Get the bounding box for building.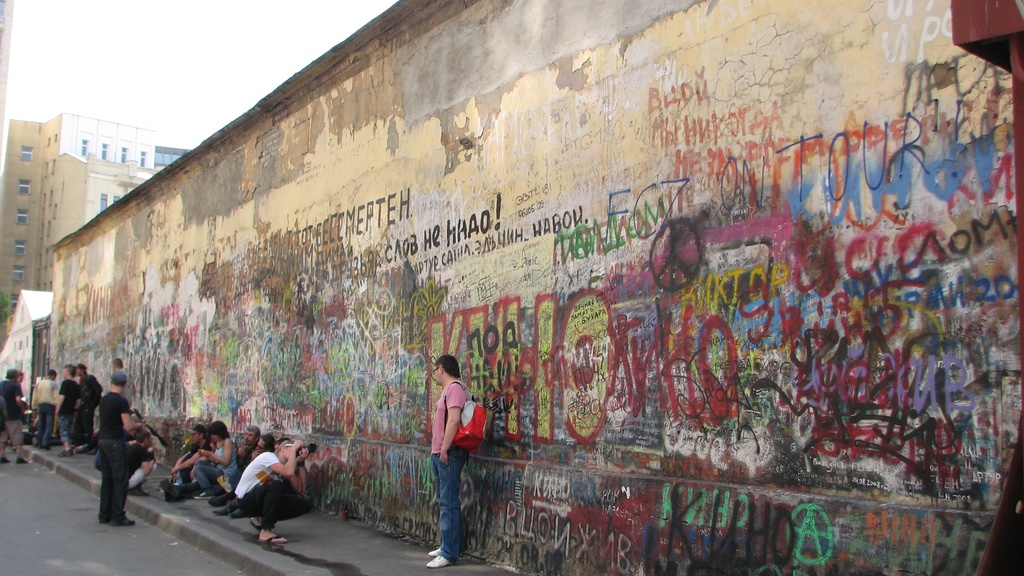
x1=49, y1=0, x2=1023, y2=575.
